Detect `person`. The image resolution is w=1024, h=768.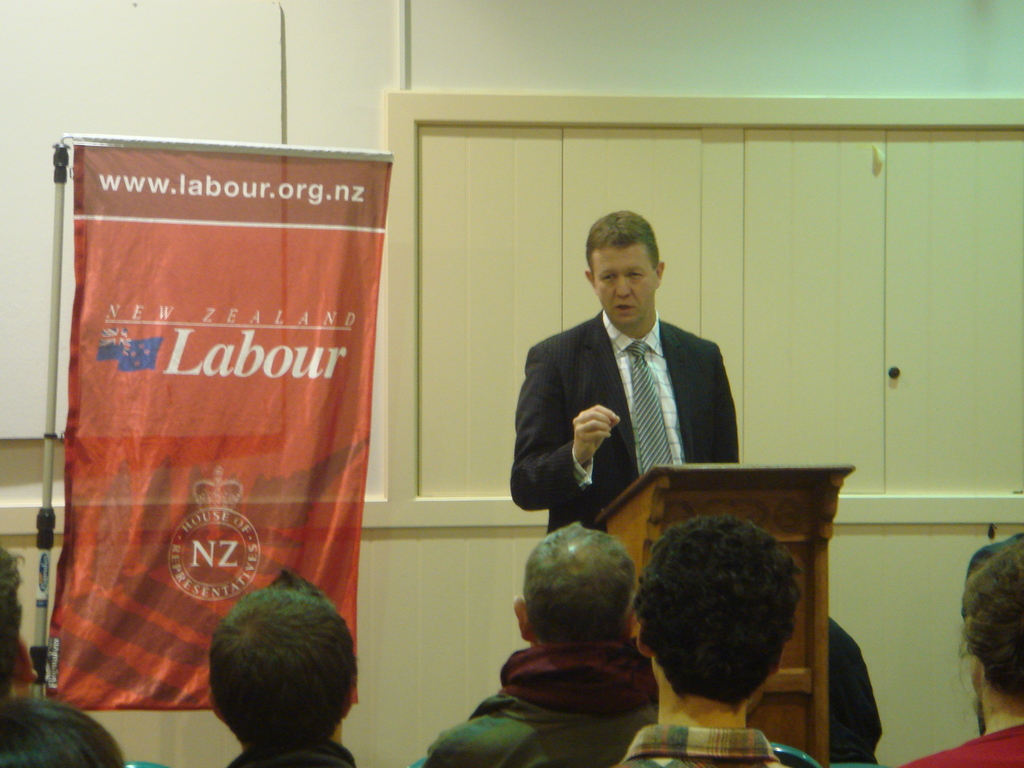
607,509,778,767.
